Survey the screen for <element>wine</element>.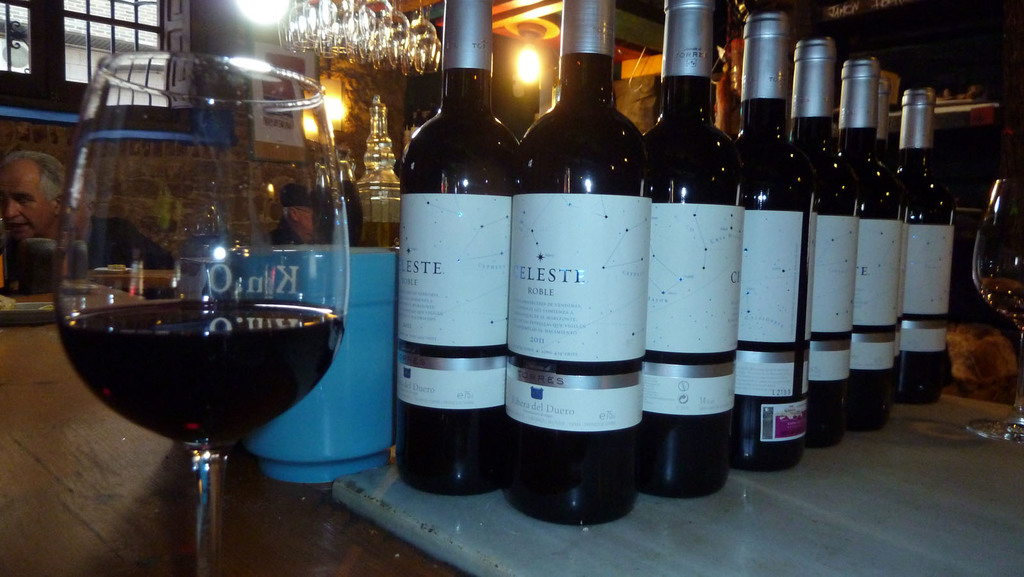
Survey found: [x1=725, y1=3, x2=820, y2=480].
